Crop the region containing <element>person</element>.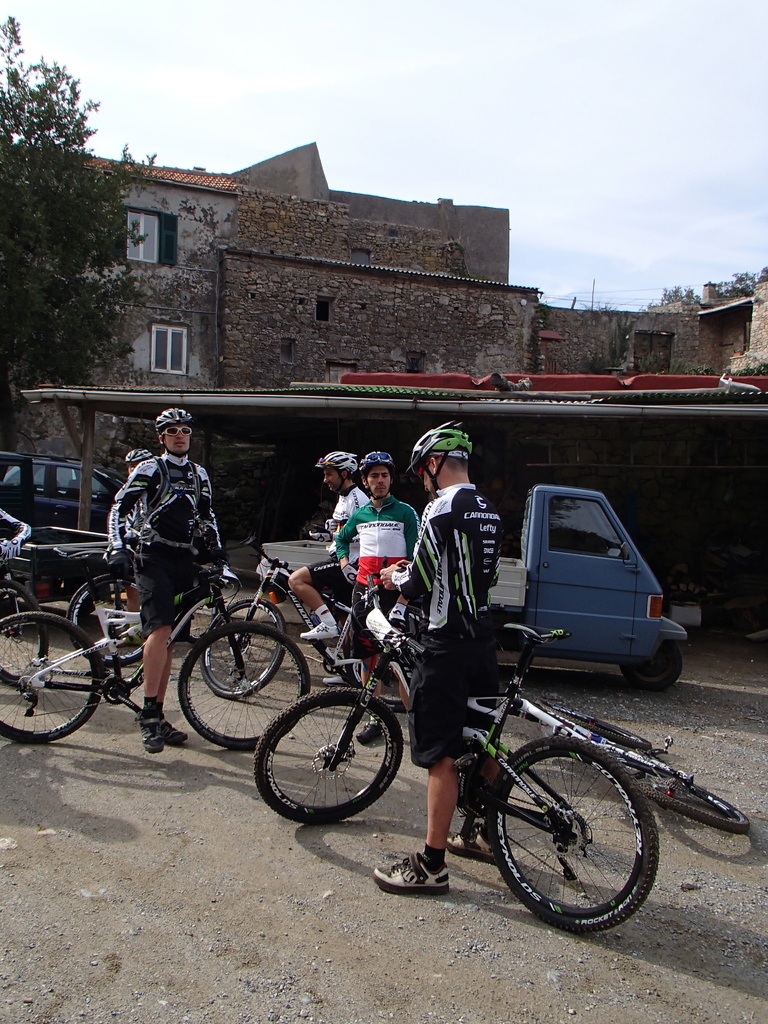
Crop region: (296,451,372,652).
